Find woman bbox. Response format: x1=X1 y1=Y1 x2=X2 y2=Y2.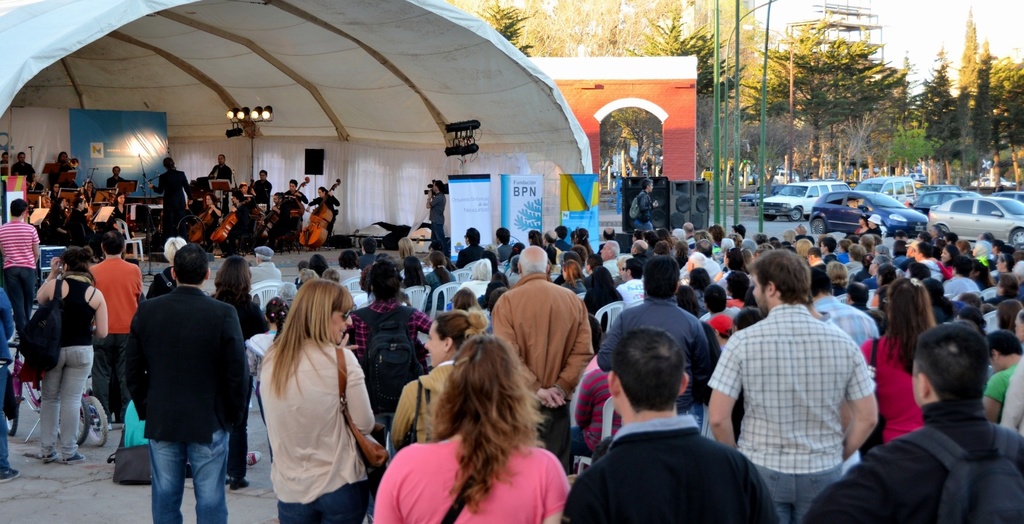
x1=860 y1=277 x2=940 y2=443.
